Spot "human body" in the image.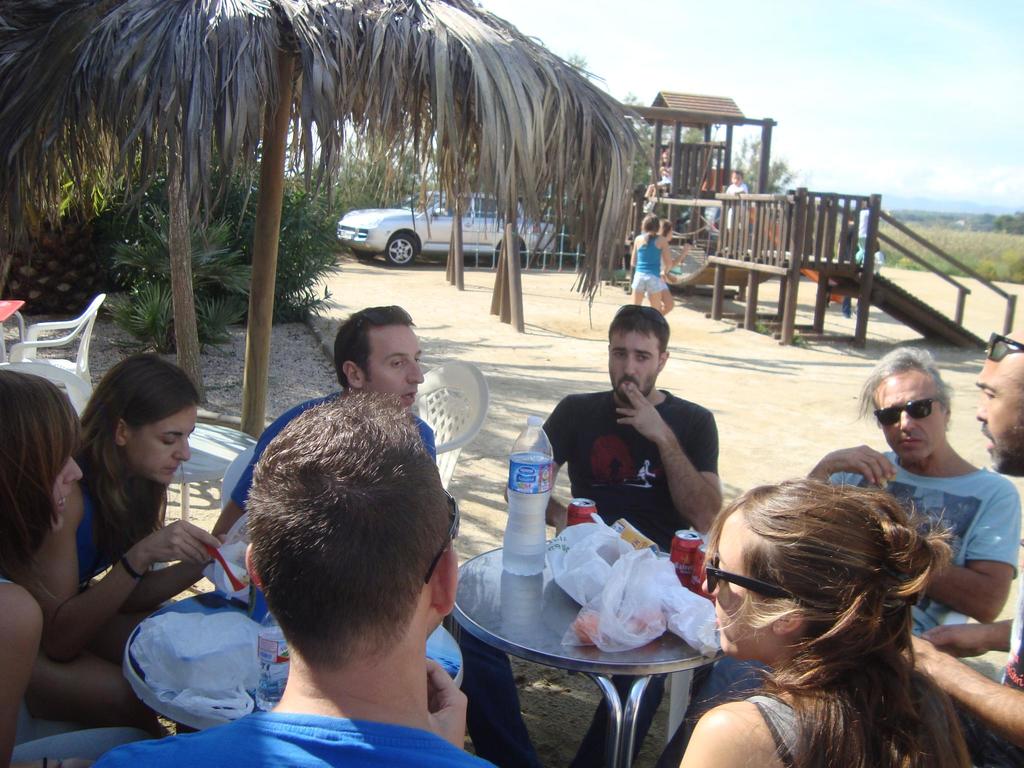
"human body" found at BBox(671, 664, 977, 767).
